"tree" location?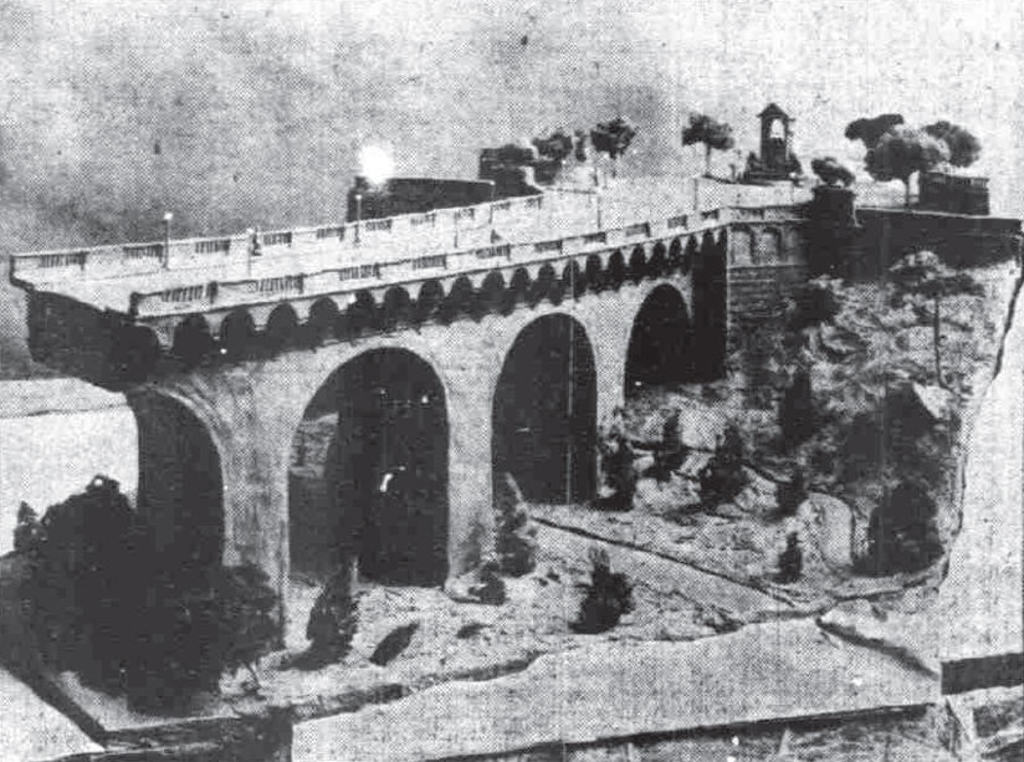
bbox=[681, 111, 738, 169]
